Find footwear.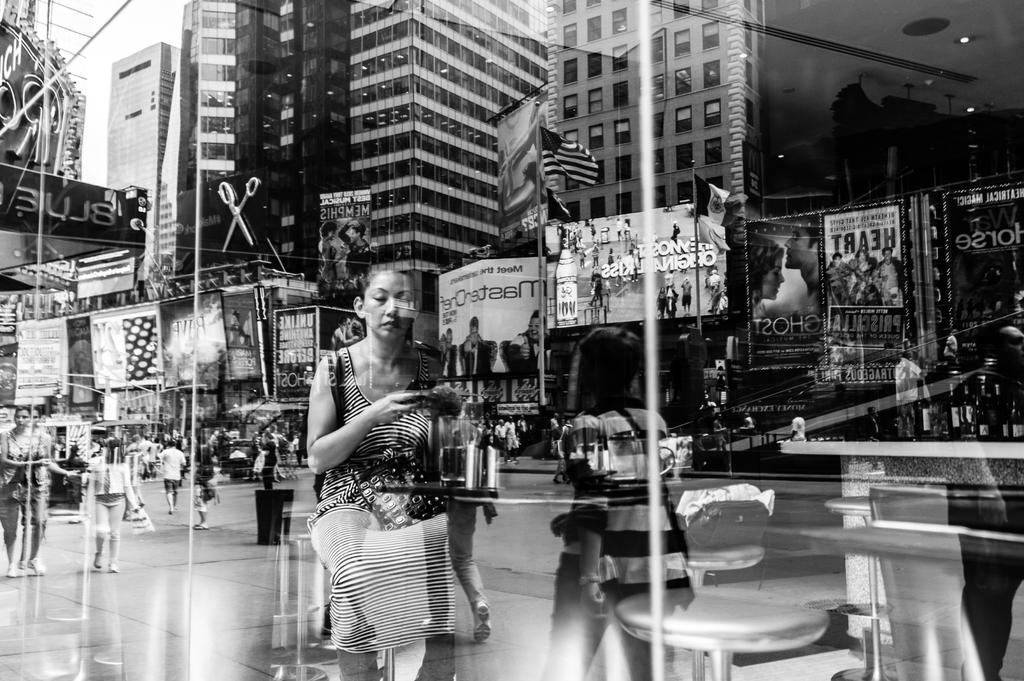
(left=13, top=562, right=33, bottom=572).
